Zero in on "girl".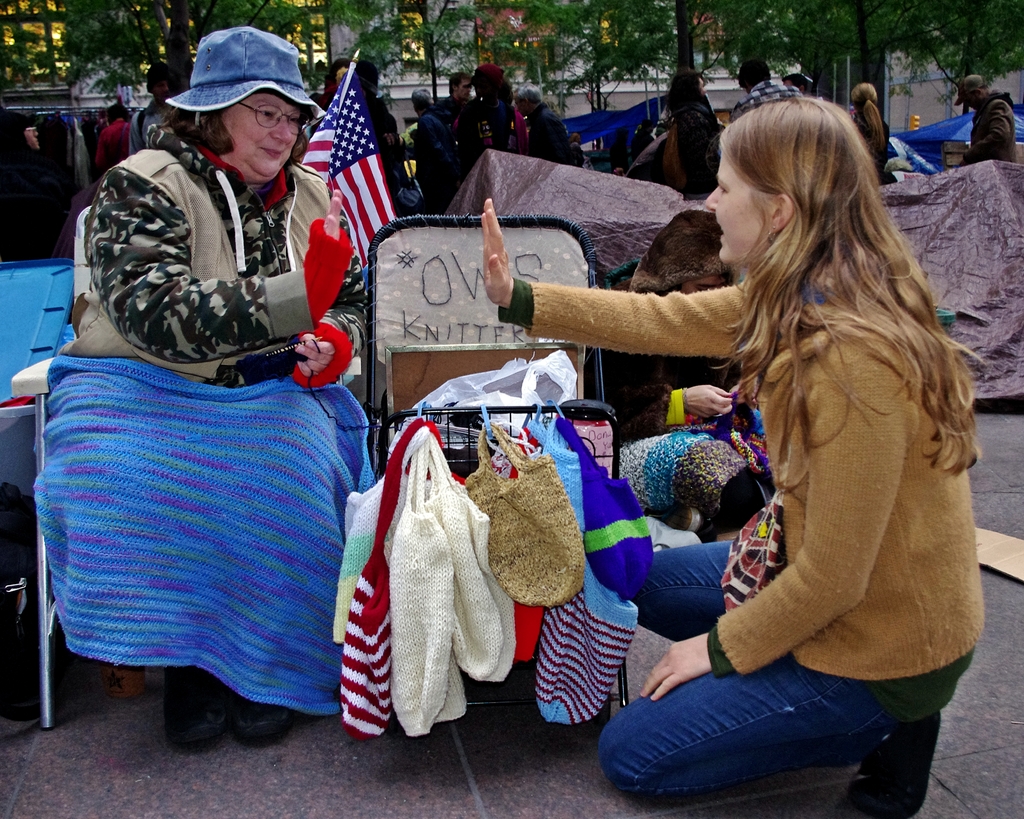
Zeroed in: <bbox>478, 94, 985, 818</bbox>.
